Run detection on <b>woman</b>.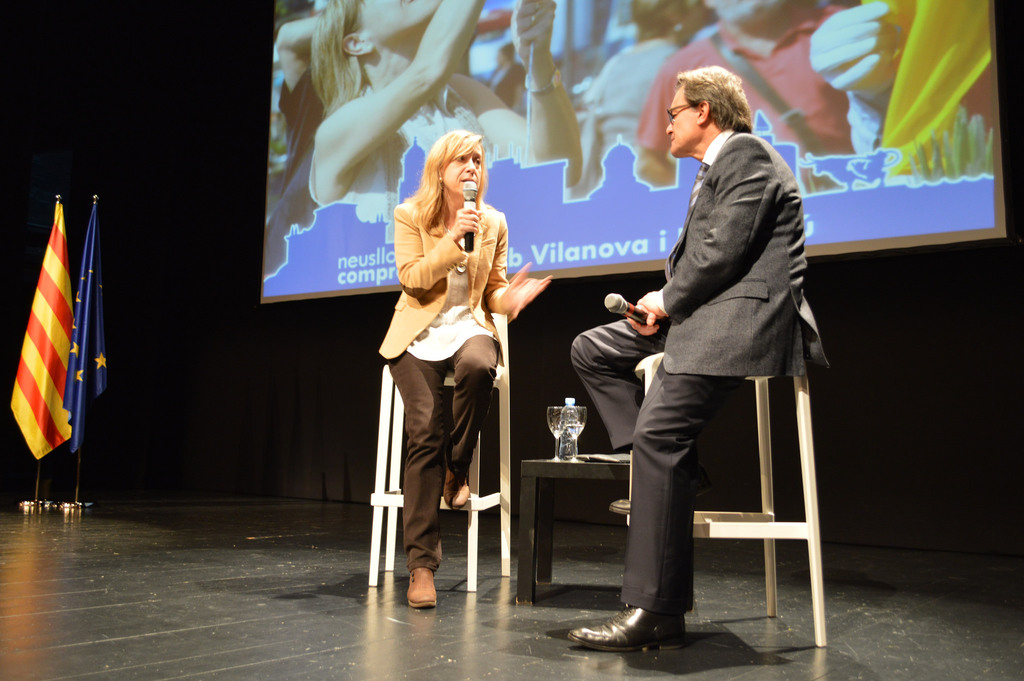
Result: 379,118,516,619.
